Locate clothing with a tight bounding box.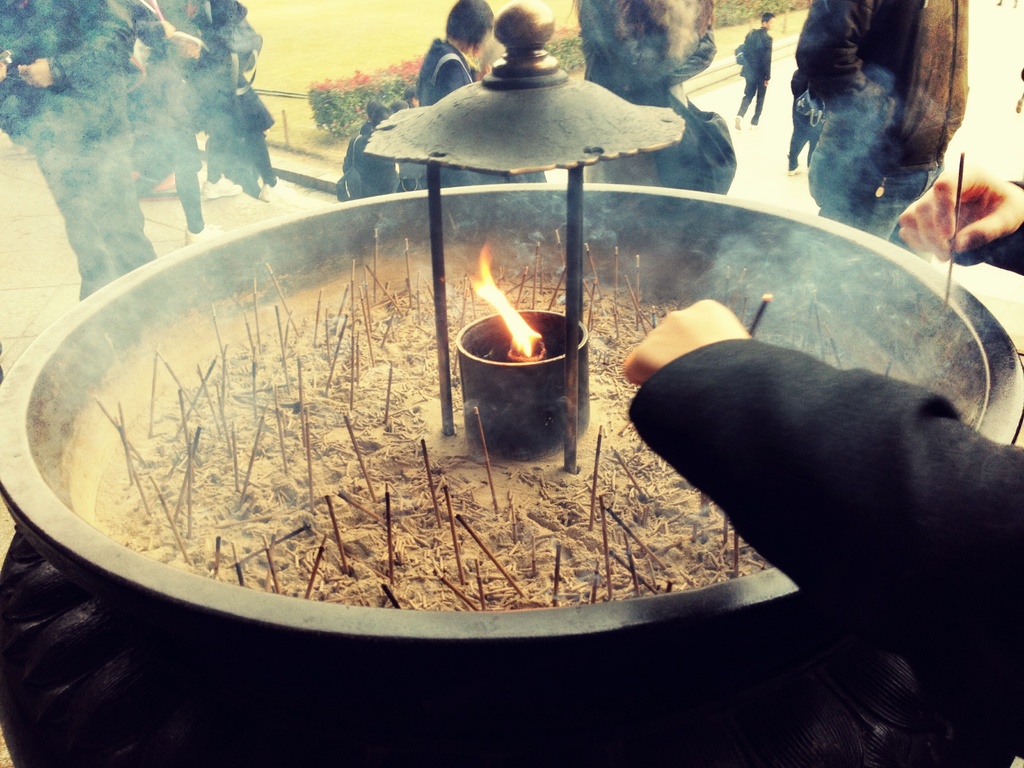
select_region(731, 22, 773, 120).
